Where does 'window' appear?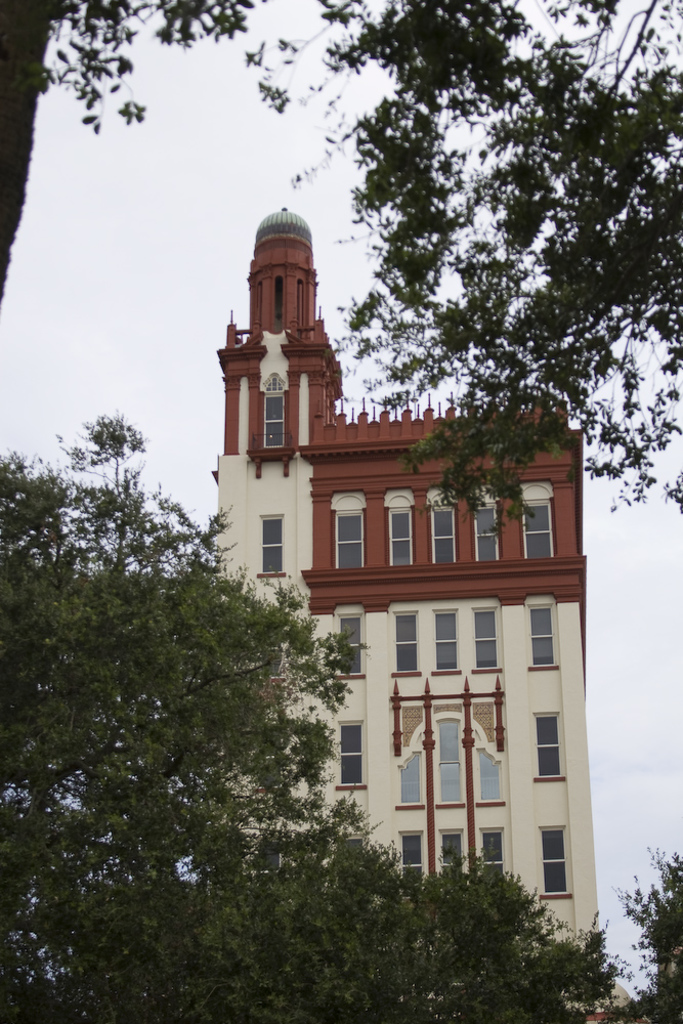
Appears at <bbox>438, 607, 456, 670</bbox>.
